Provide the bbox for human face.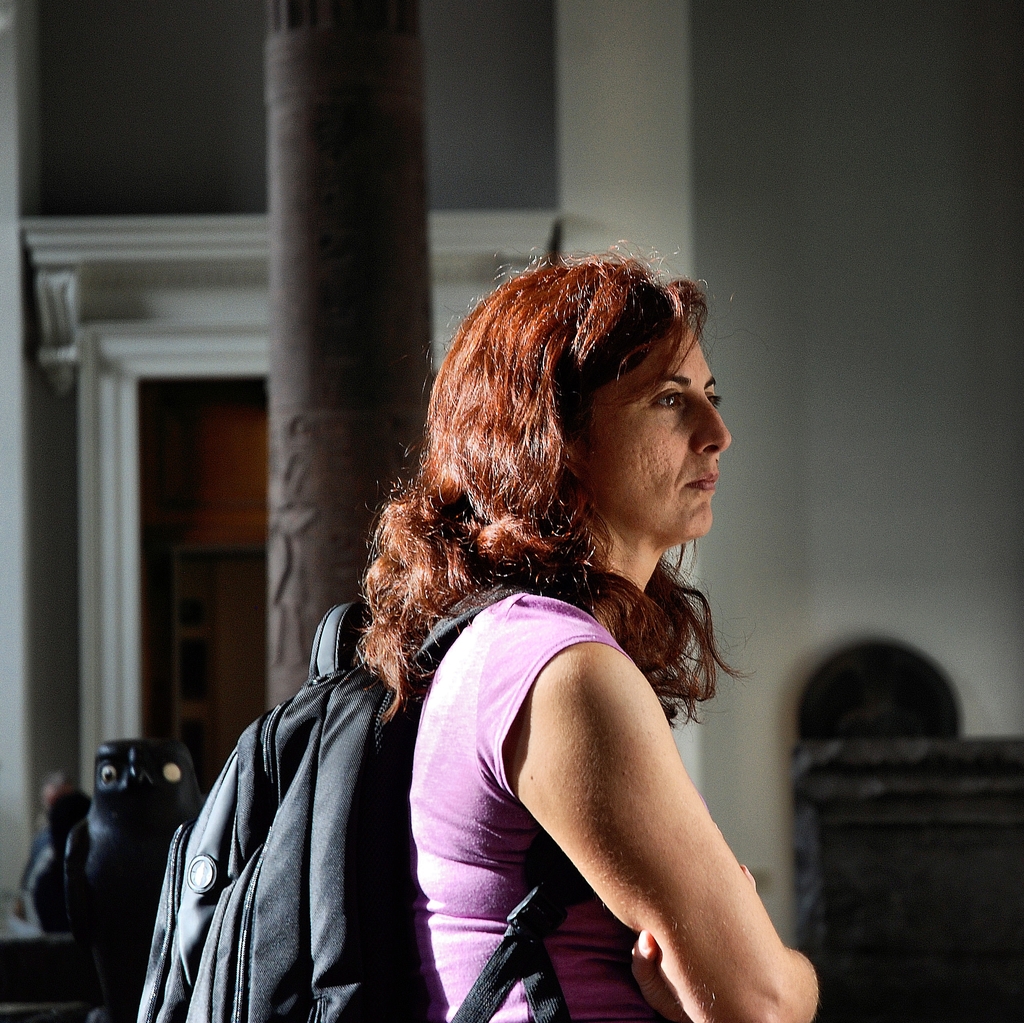
bbox(562, 309, 731, 545).
